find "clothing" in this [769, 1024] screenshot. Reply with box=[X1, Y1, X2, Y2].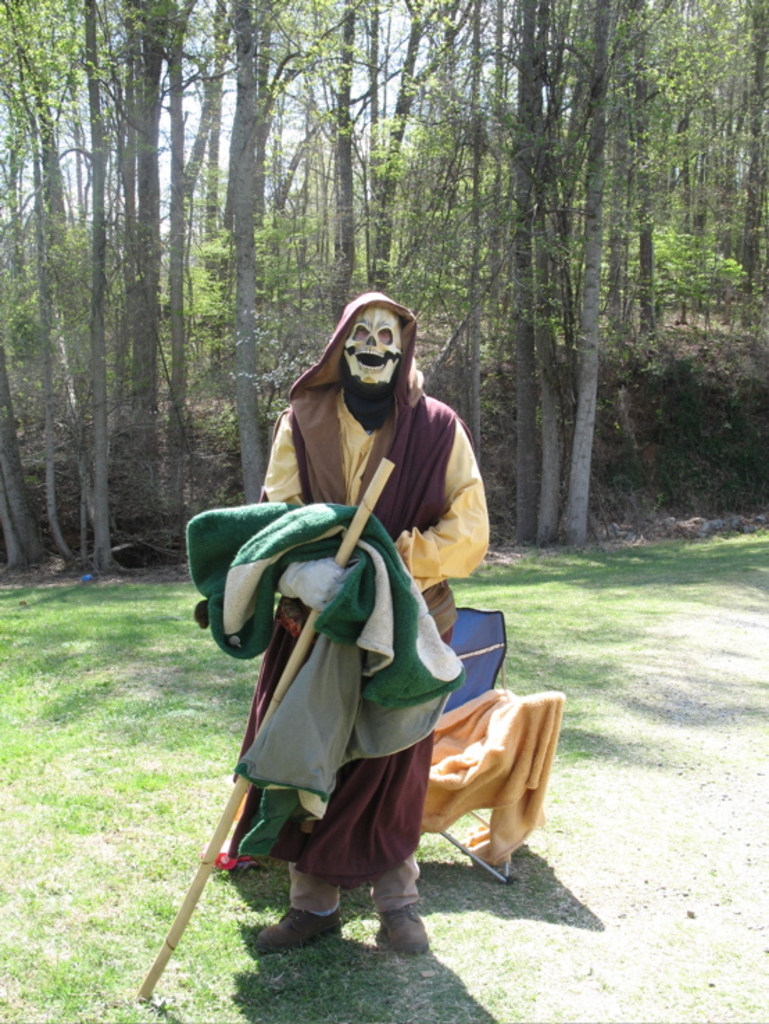
box=[233, 293, 486, 916].
